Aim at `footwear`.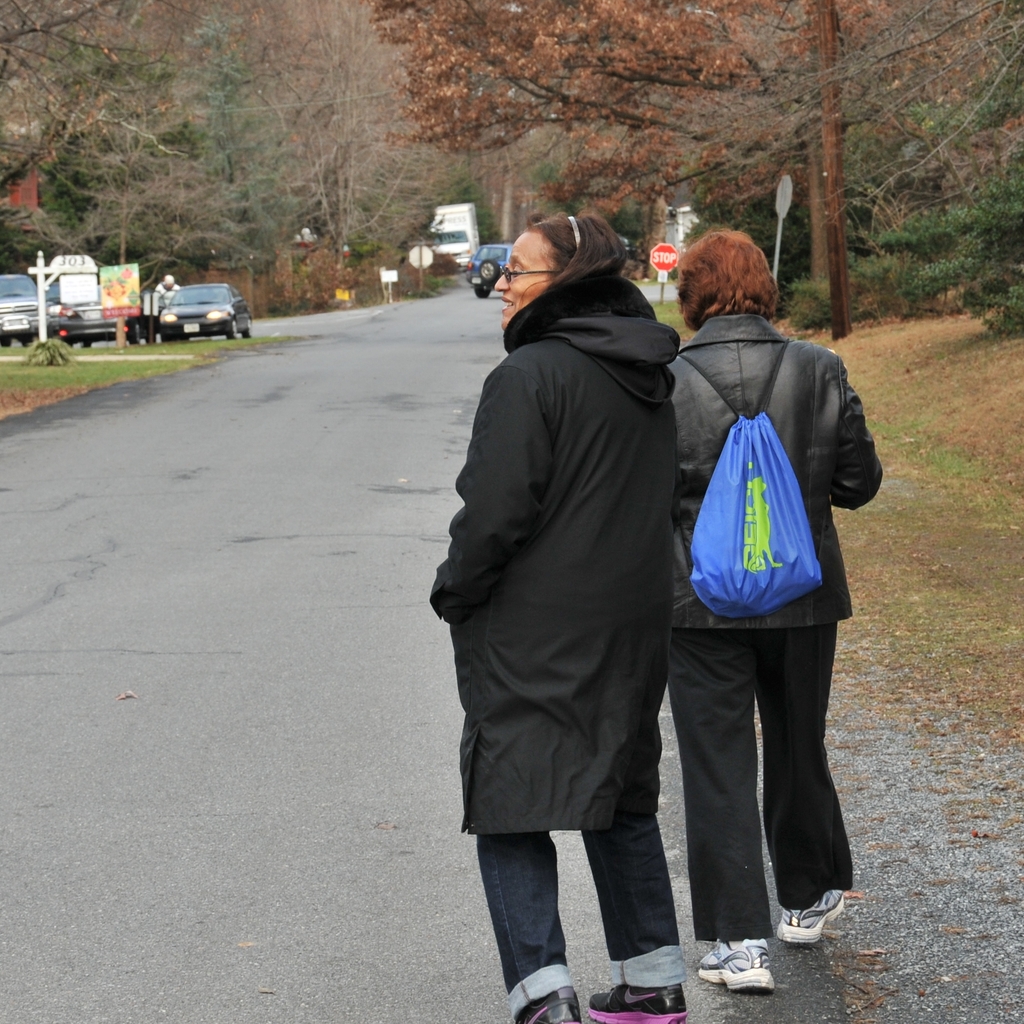
Aimed at 586,984,695,1023.
